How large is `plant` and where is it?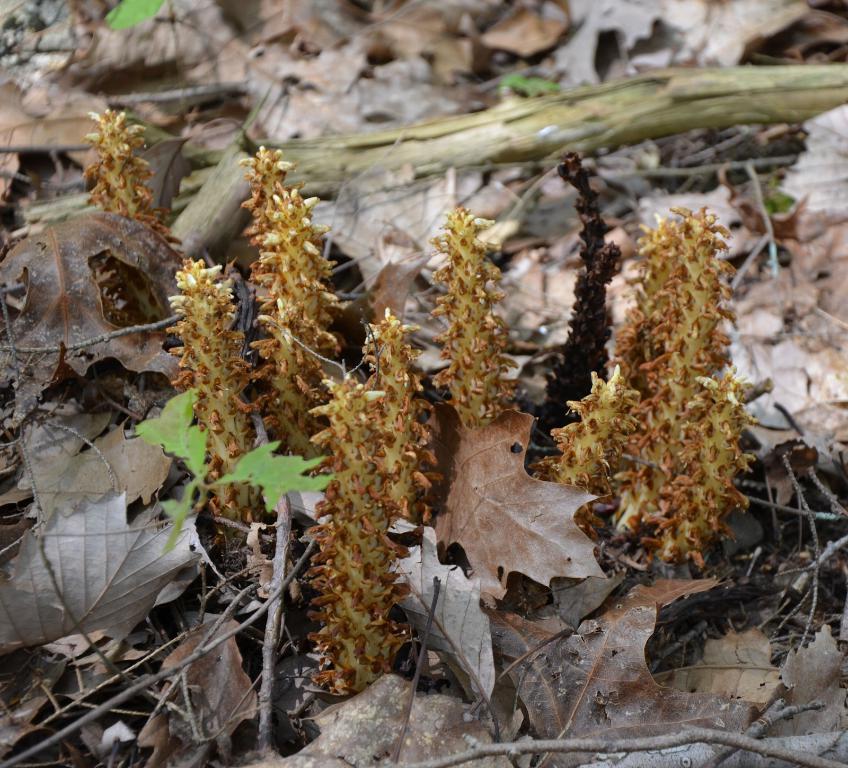
Bounding box: {"x1": 530, "y1": 373, "x2": 661, "y2": 483}.
